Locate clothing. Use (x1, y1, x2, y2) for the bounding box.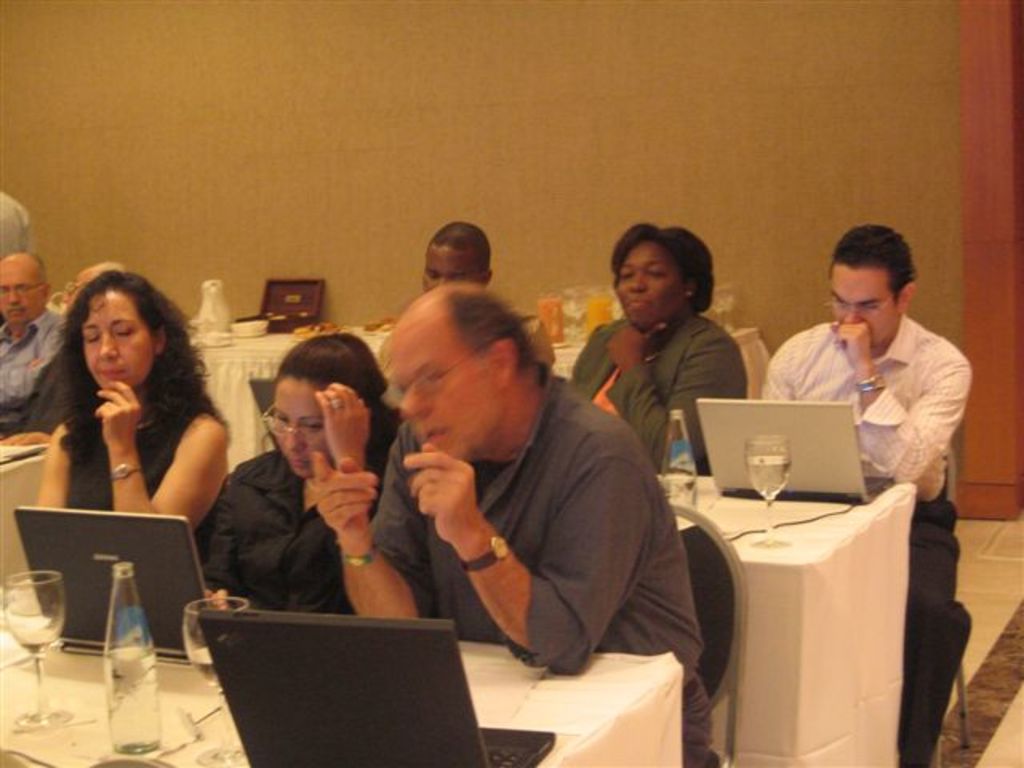
(0, 354, 77, 438).
